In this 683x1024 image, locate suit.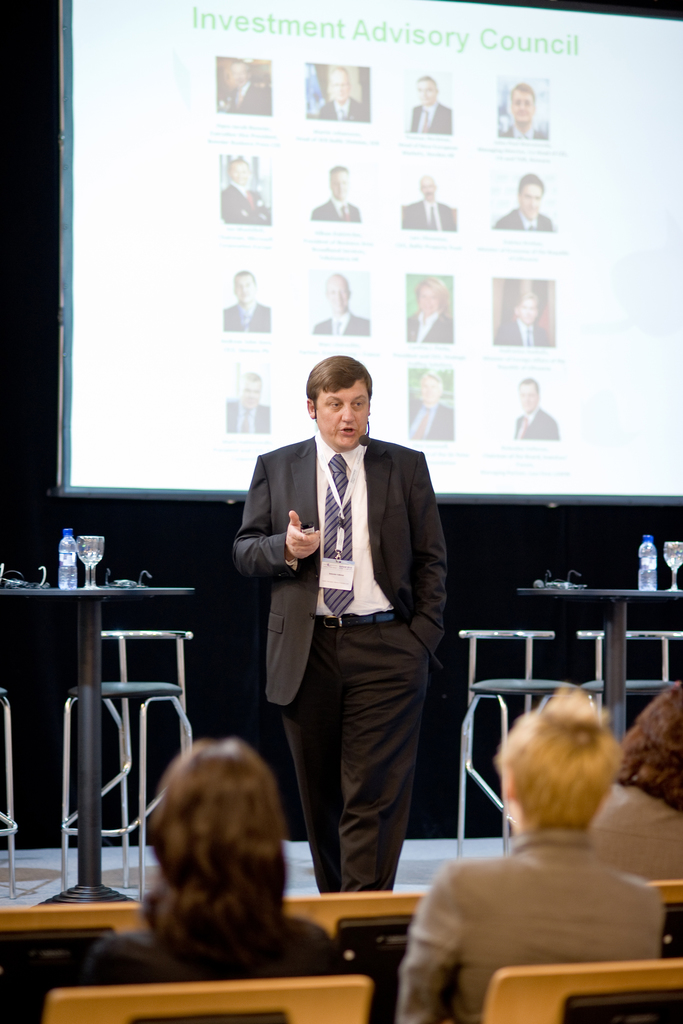
Bounding box: box(313, 95, 372, 125).
